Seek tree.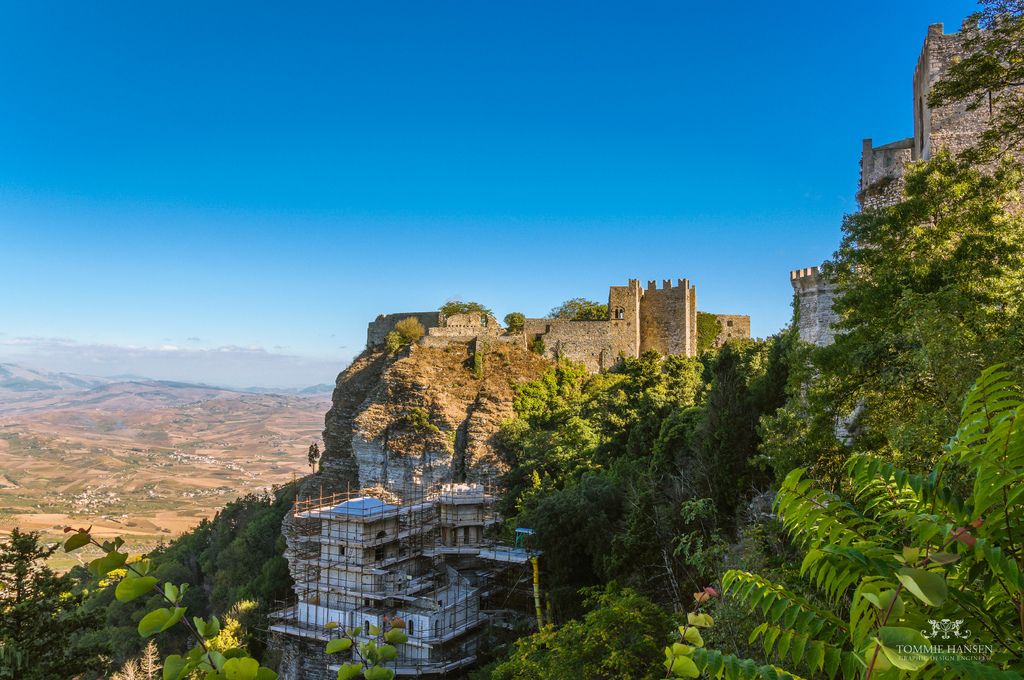
x1=544 y1=296 x2=600 y2=320.
